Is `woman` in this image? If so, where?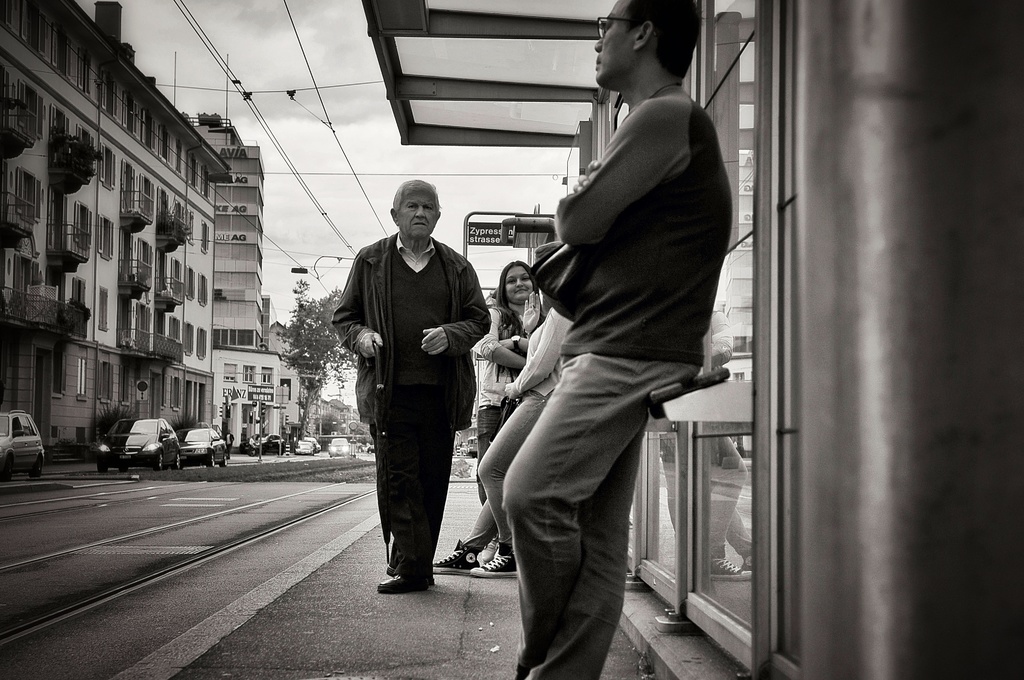
Yes, at [329,207,502,598].
